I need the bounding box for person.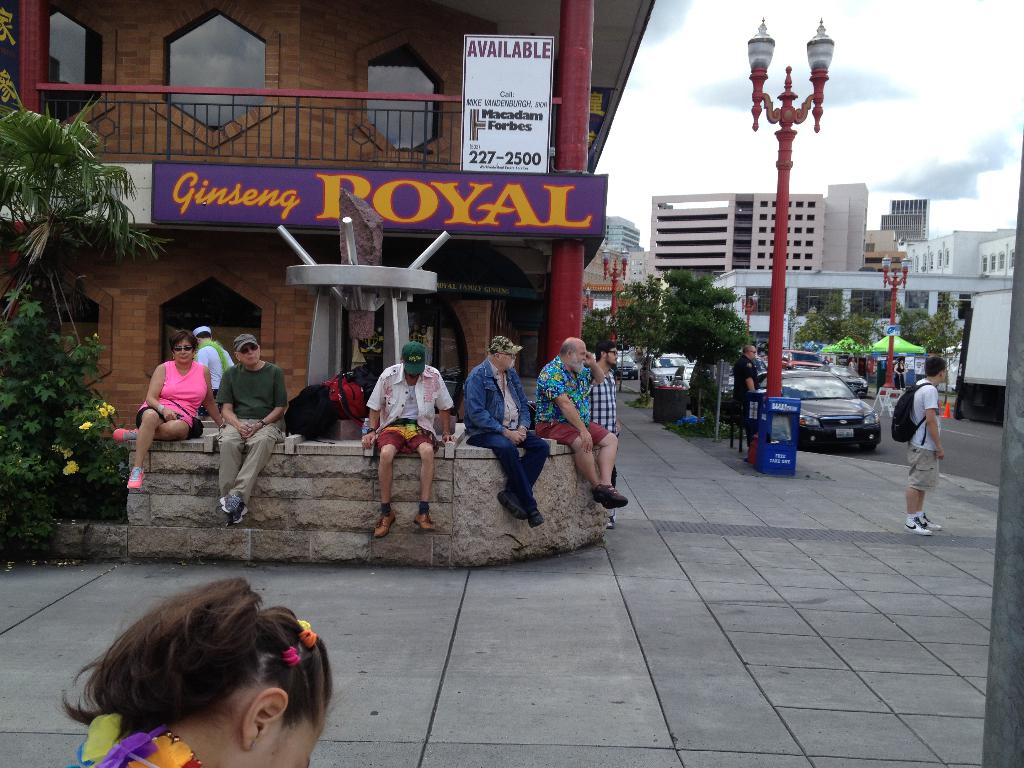
Here it is: (460,336,552,525).
